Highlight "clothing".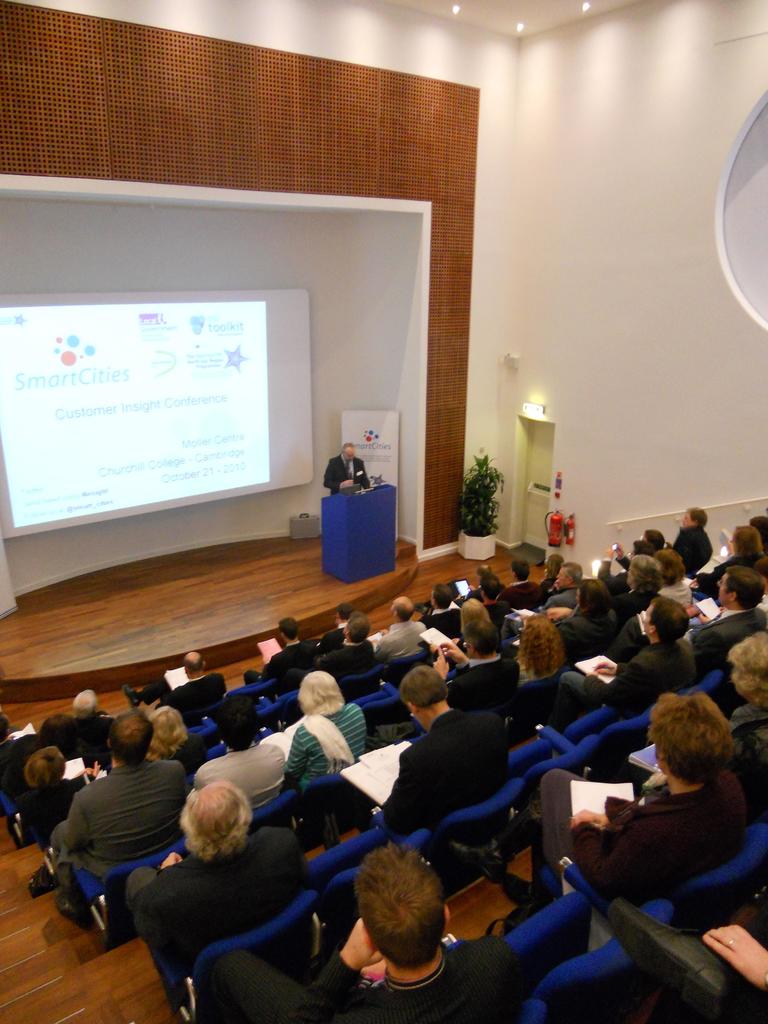
Highlighted region: (left=609, top=588, right=657, bottom=640).
